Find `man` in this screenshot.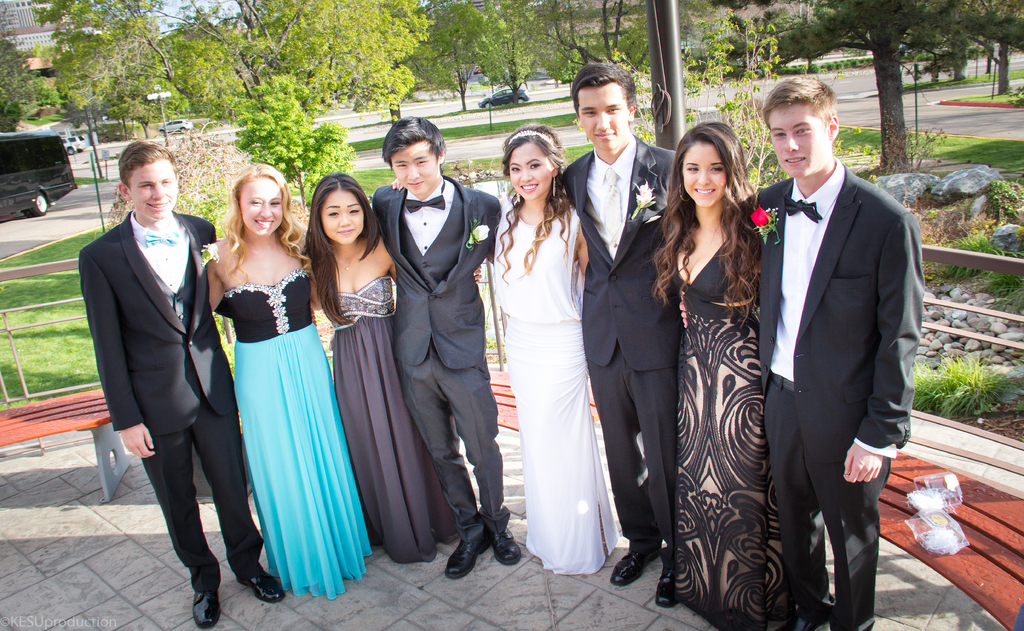
The bounding box for `man` is 371, 116, 522, 579.
